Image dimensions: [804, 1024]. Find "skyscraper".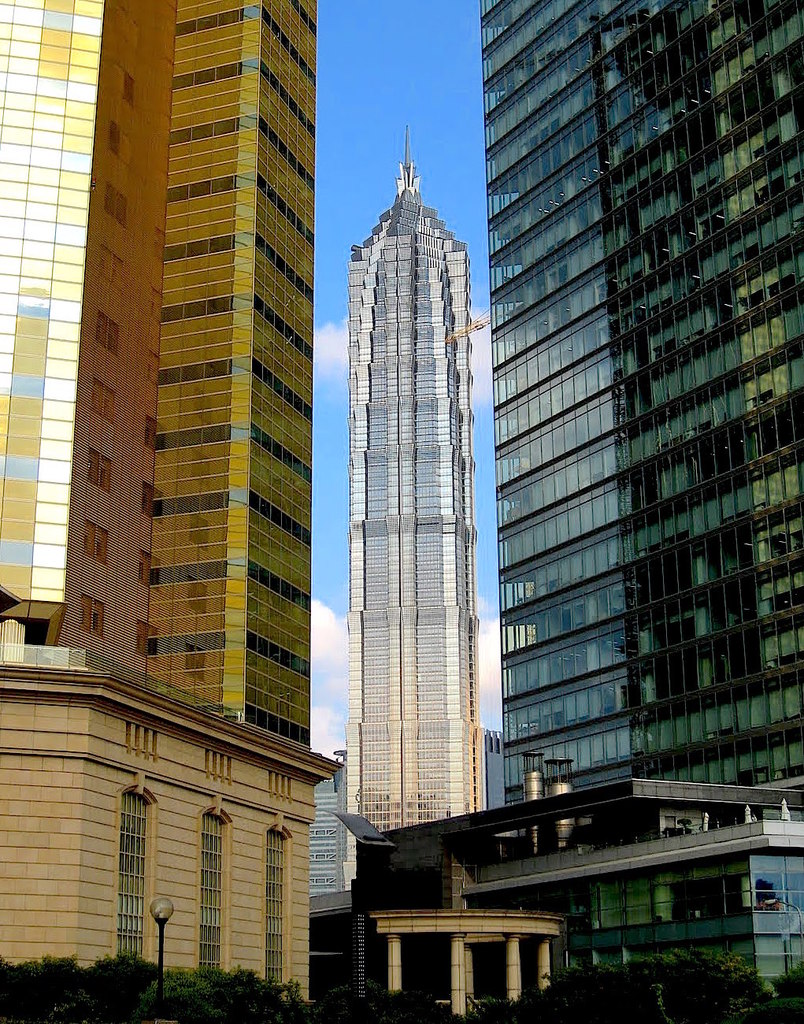
339,128,484,872.
